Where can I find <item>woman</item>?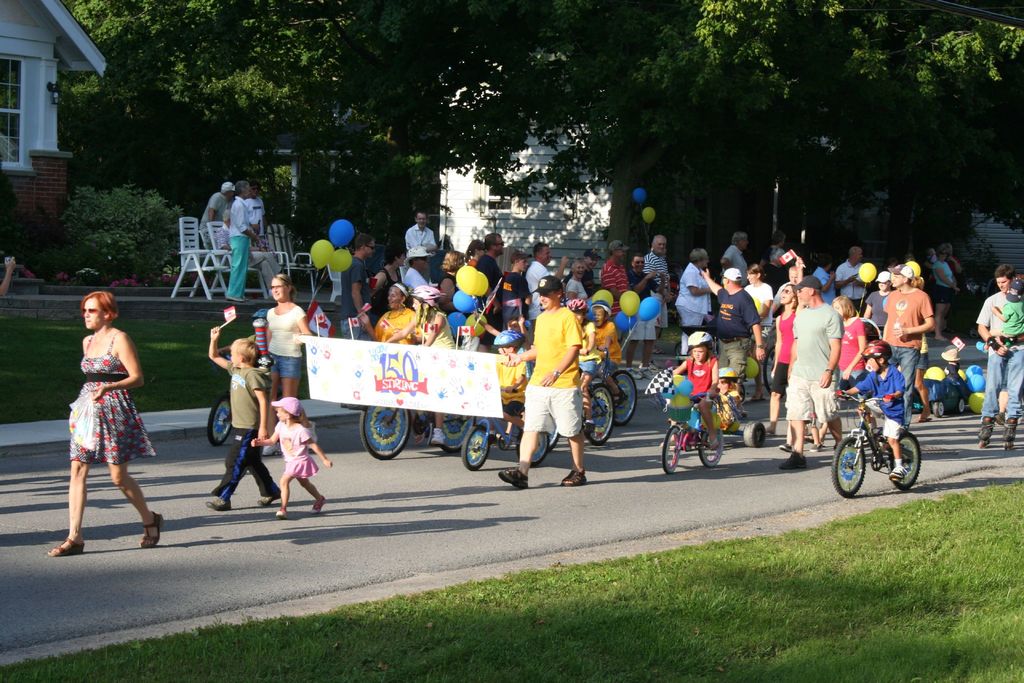
You can find it at (x1=380, y1=283, x2=461, y2=451).
